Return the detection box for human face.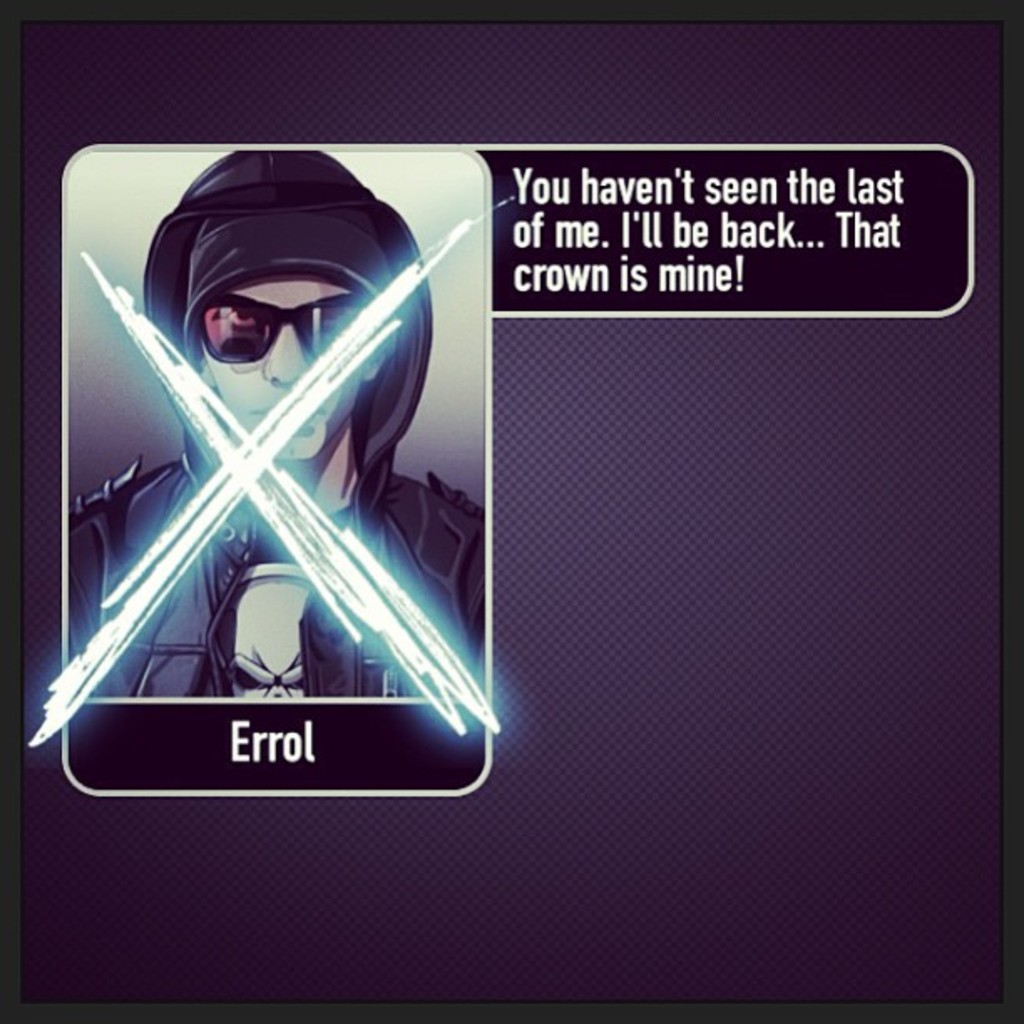
[204, 281, 356, 458].
